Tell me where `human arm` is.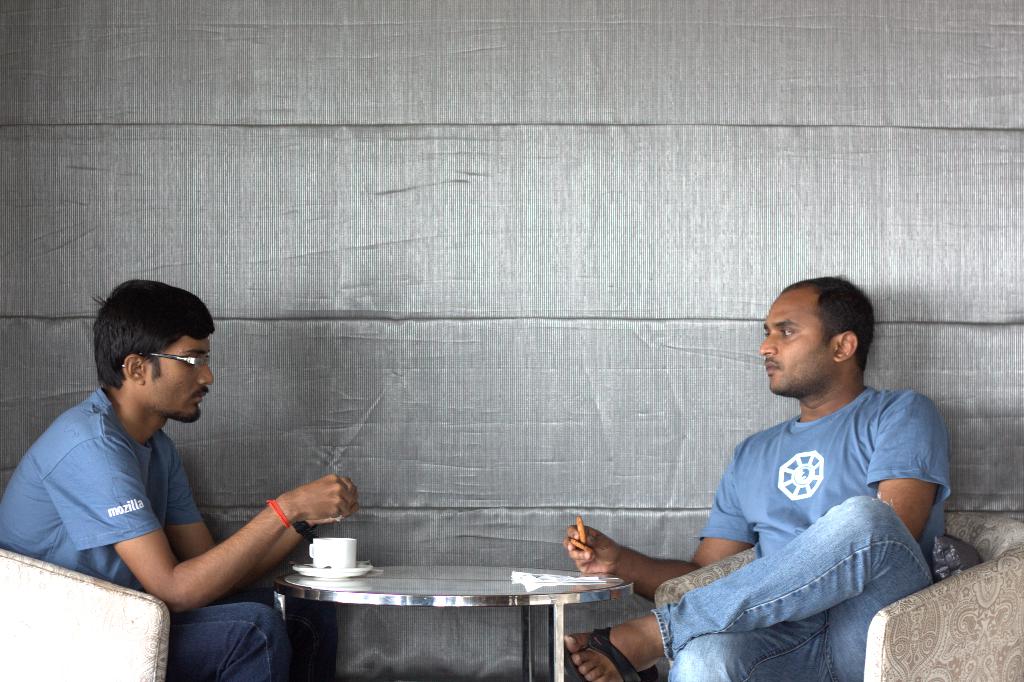
`human arm` is at [left=177, top=462, right=355, bottom=594].
